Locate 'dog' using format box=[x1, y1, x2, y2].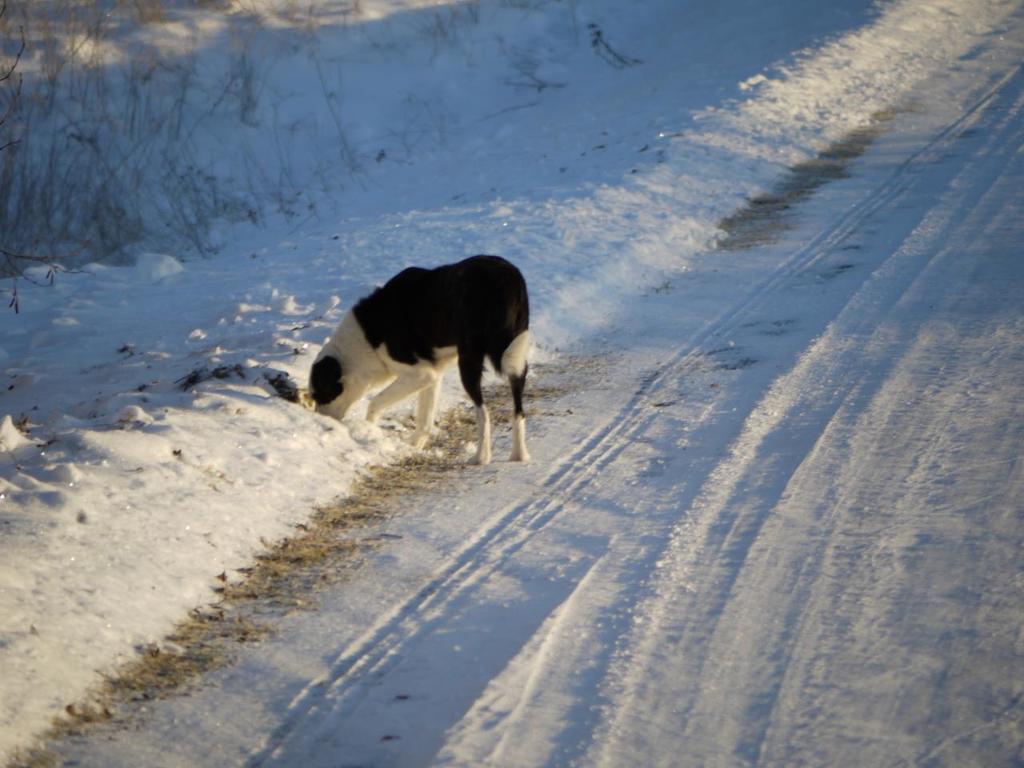
box=[308, 254, 534, 466].
